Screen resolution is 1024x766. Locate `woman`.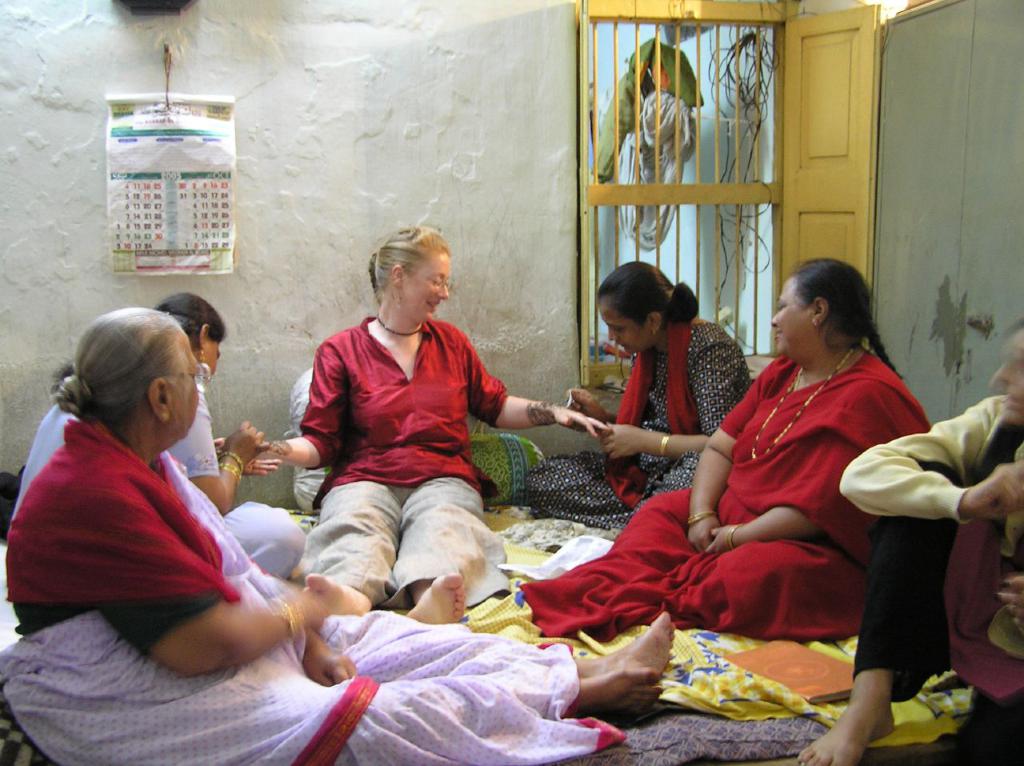
<bbox>510, 247, 942, 640</bbox>.
